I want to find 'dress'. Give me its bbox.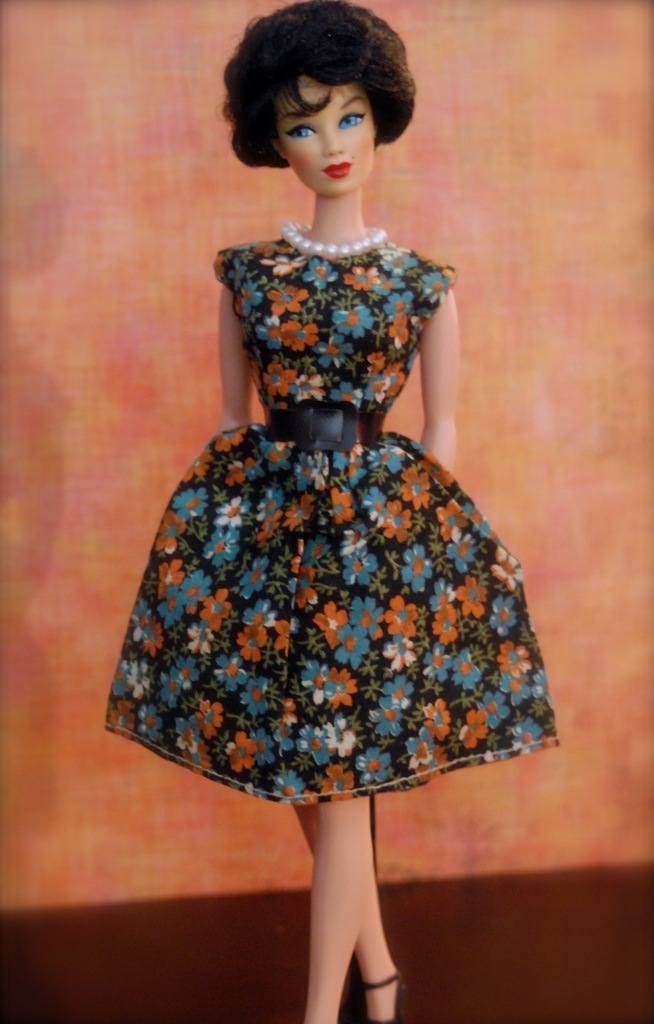
[x1=102, y1=239, x2=562, y2=804].
